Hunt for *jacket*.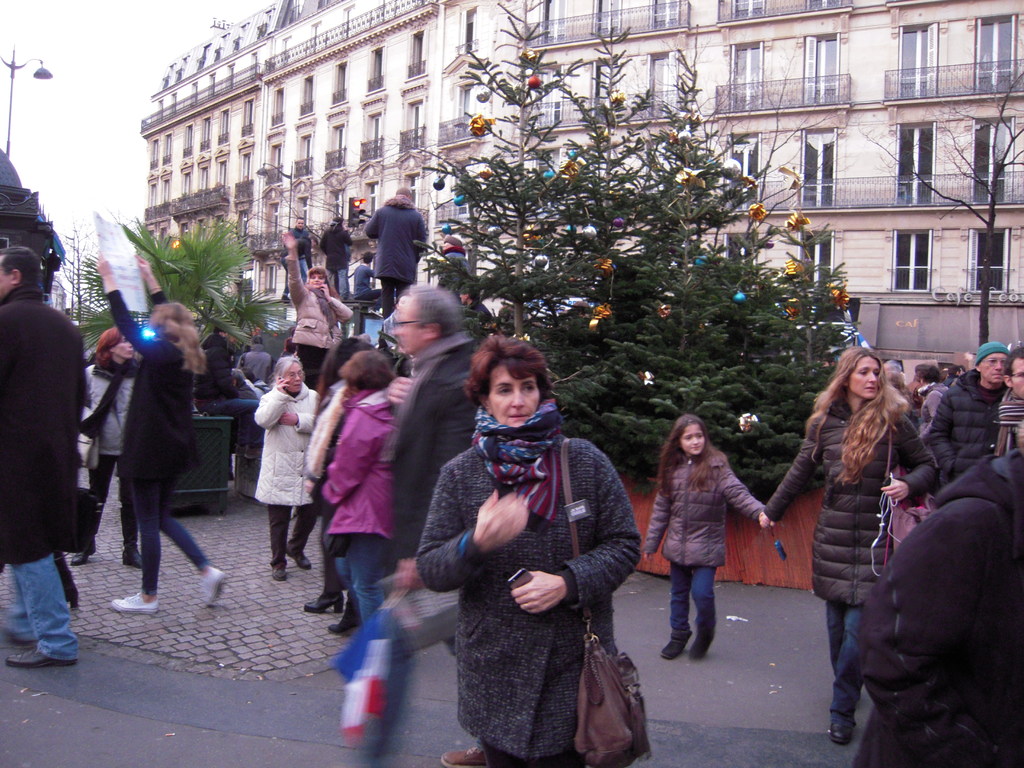
Hunted down at 0, 284, 77, 565.
